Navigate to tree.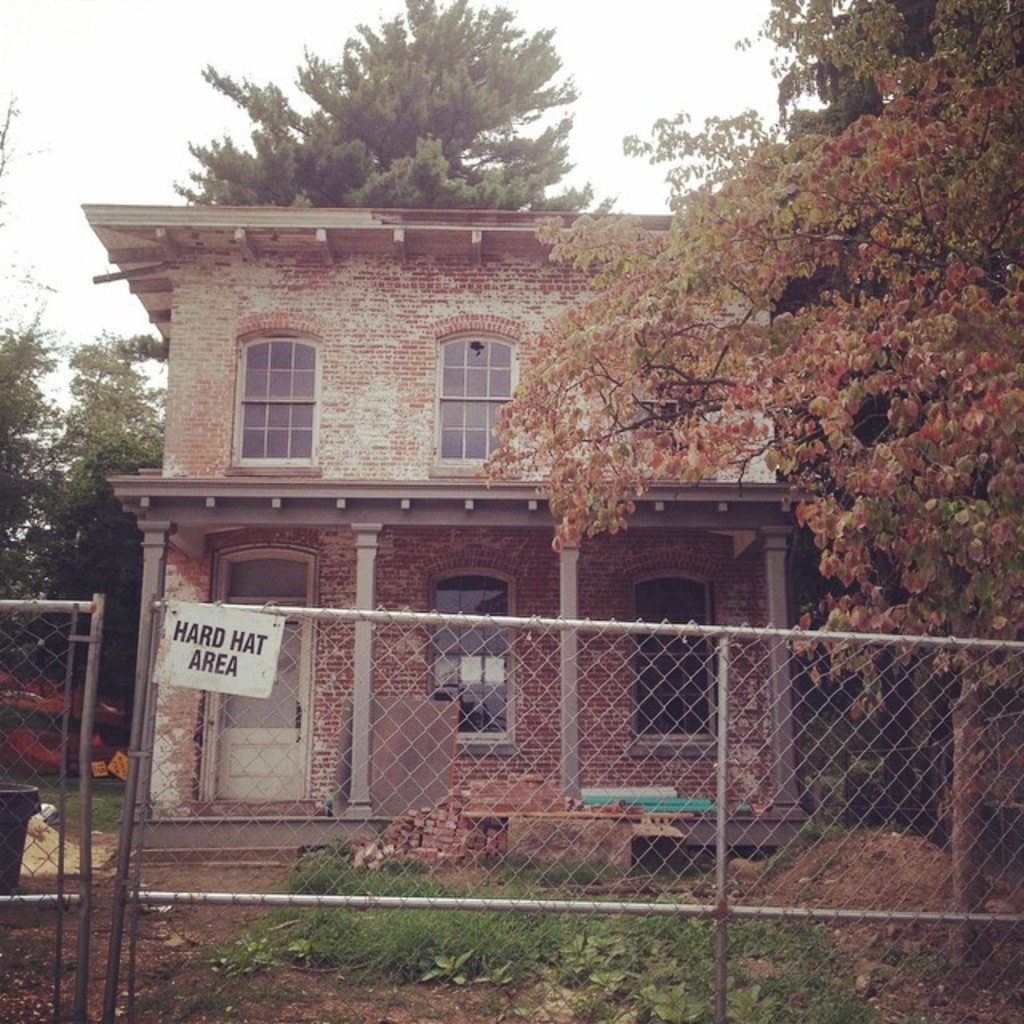
Navigation target: bbox=(477, 0, 1022, 970).
